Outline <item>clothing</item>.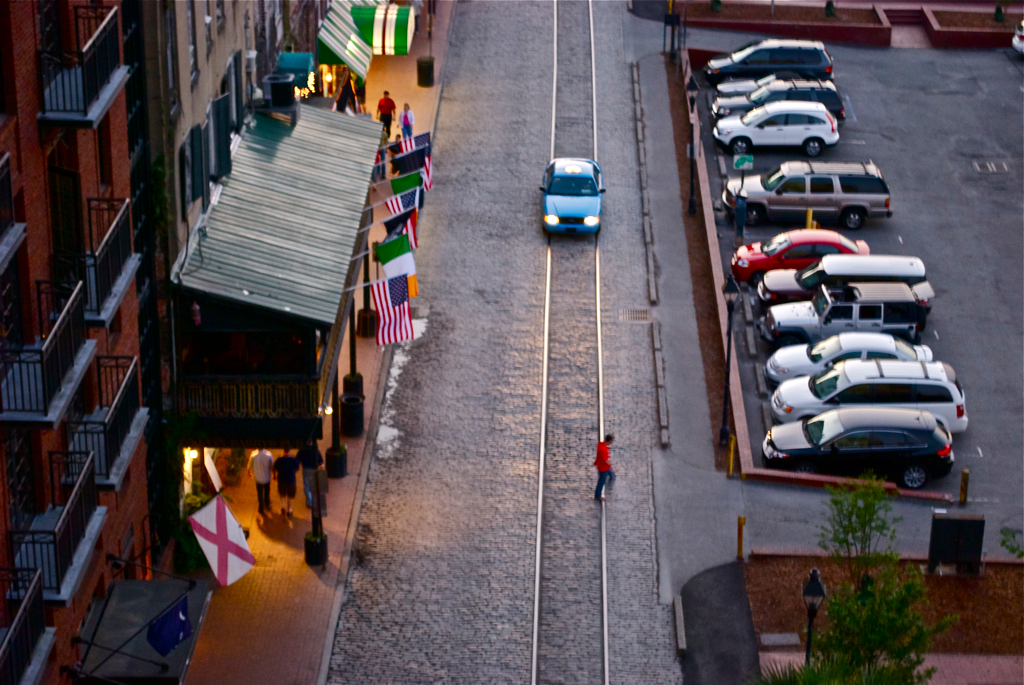
Outline: l=356, t=78, r=366, b=105.
